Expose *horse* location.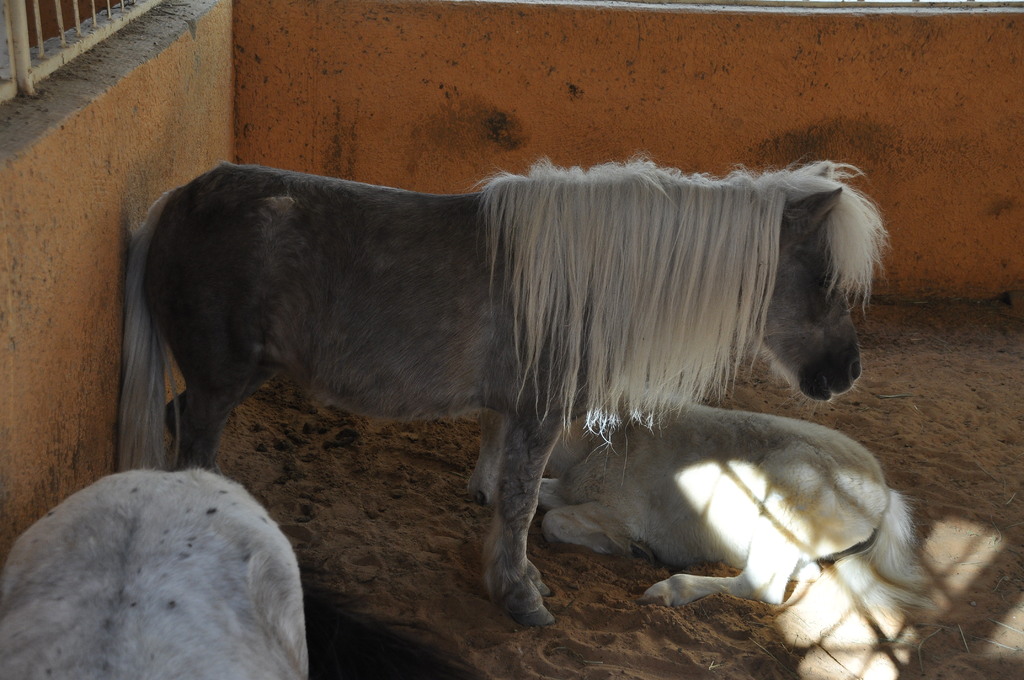
Exposed at bbox(115, 156, 897, 631).
